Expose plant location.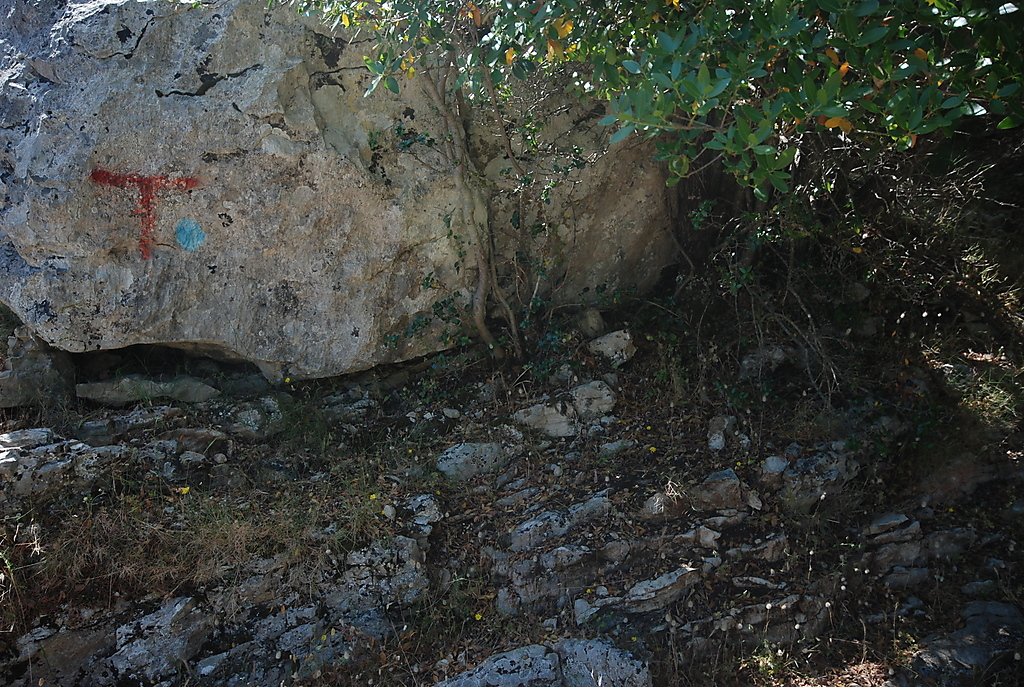
Exposed at [left=382, top=193, right=557, bottom=421].
